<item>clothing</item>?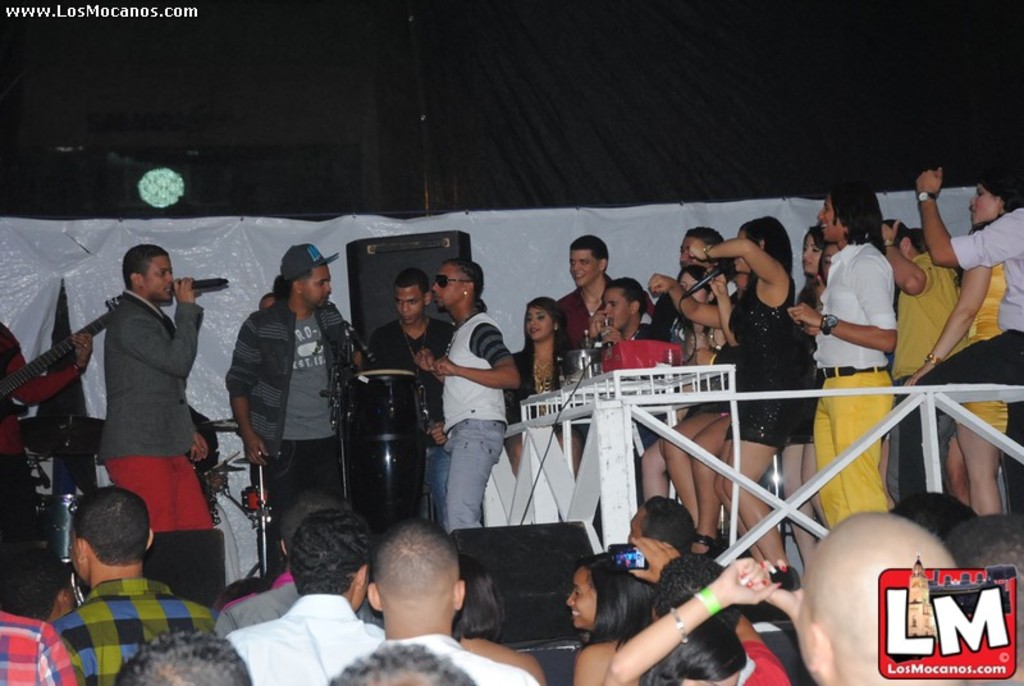
[637, 323, 678, 511]
